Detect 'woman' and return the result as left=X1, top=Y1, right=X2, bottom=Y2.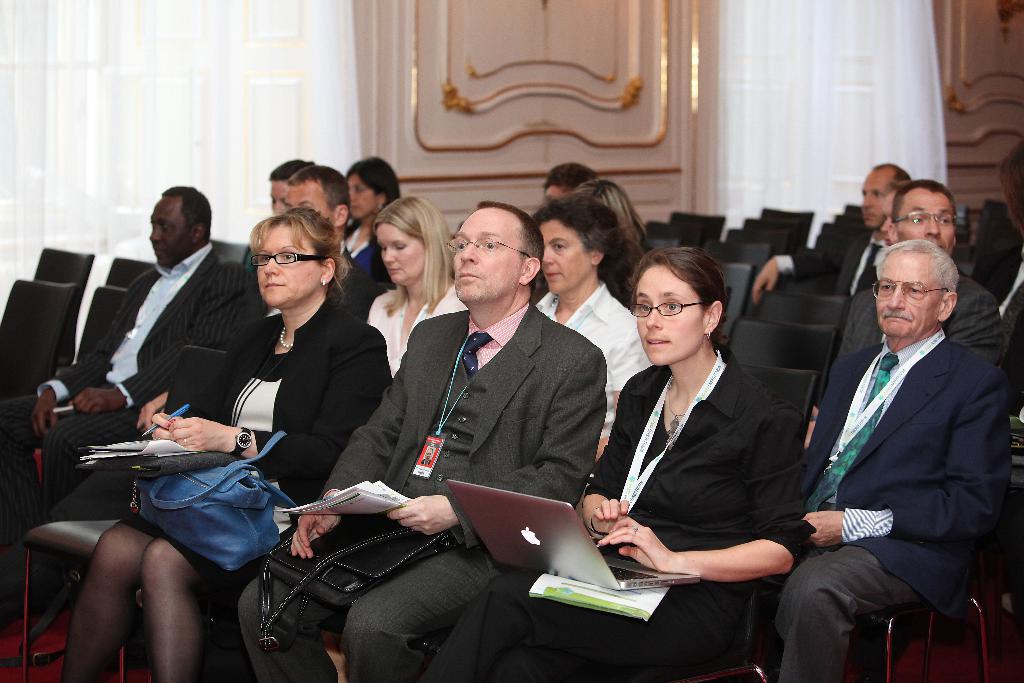
left=342, top=154, right=405, bottom=288.
